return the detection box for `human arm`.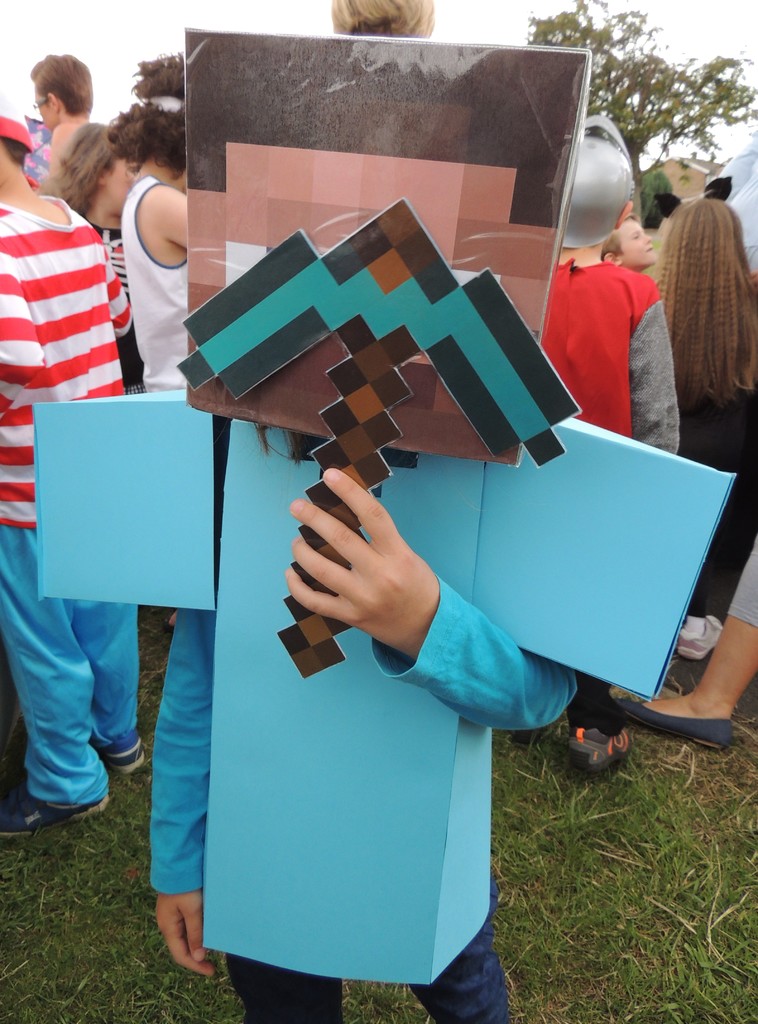
box(158, 186, 190, 247).
